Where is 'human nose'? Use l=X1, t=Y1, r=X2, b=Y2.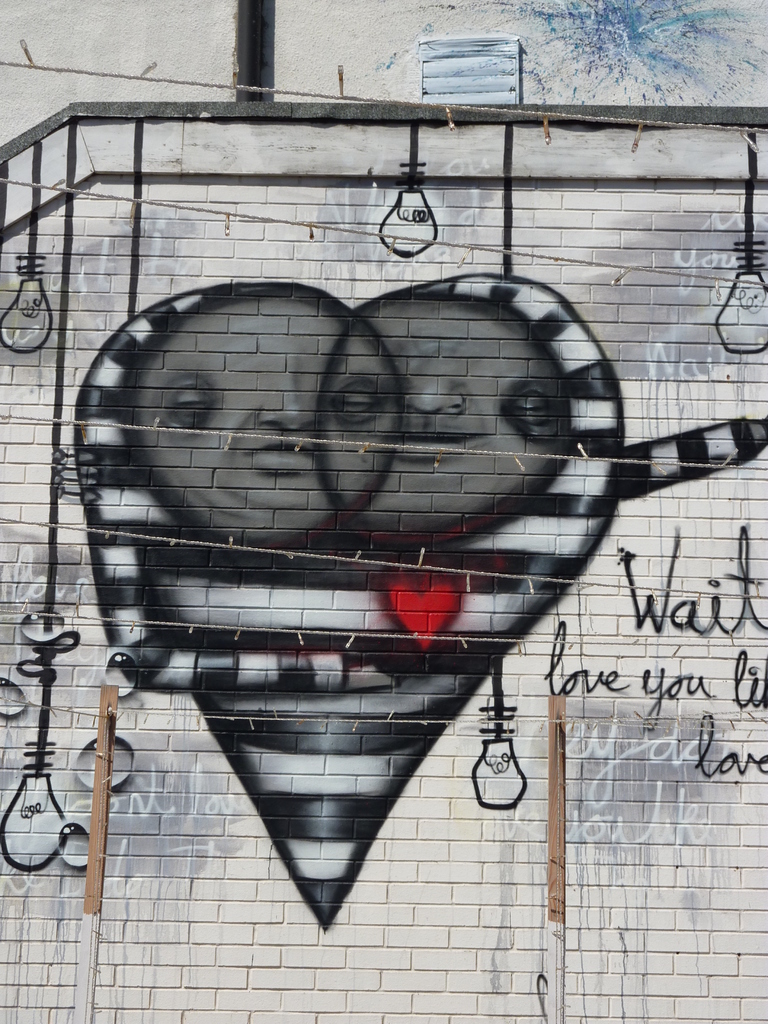
l=390, t=364, r=457, b=403.
